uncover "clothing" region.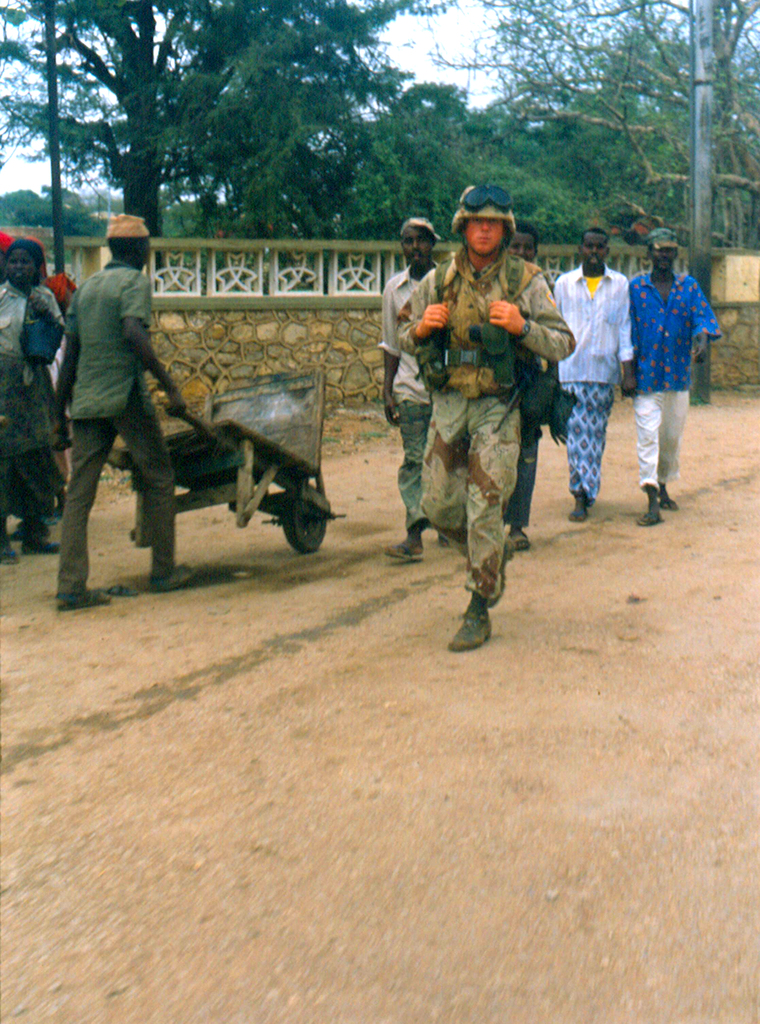
Uncovered: pyautogui.locateOnScreen(622, 267, 708, 483).
